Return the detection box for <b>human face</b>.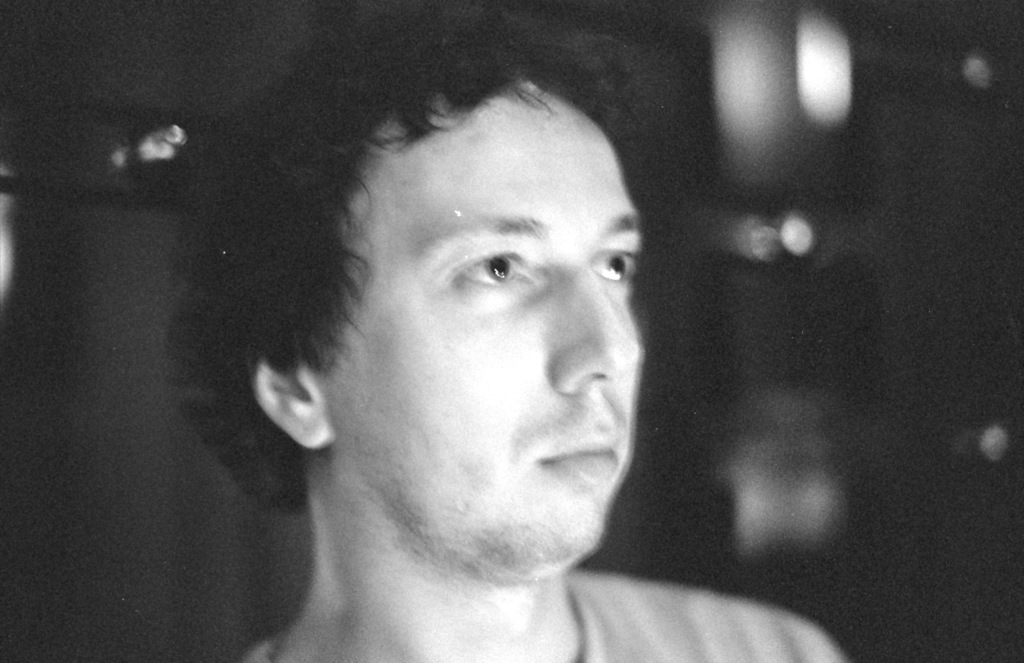
crop(319, 97, 641, 581).
